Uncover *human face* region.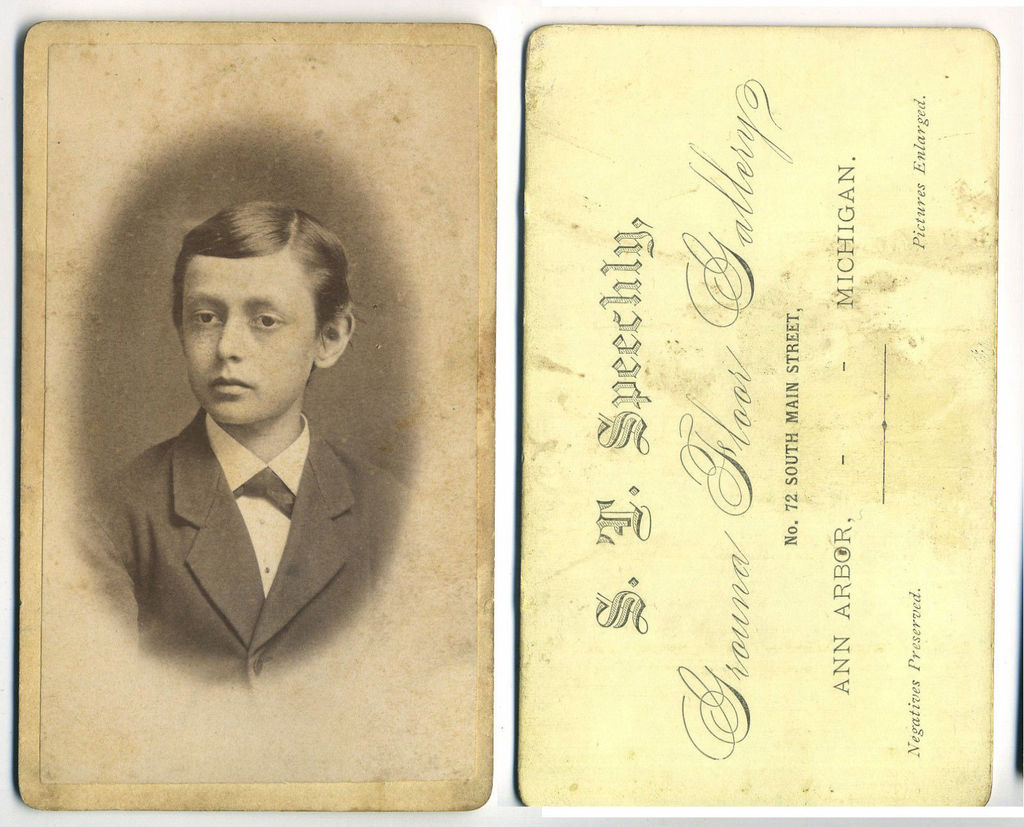
Uncovered: 178, 245, 322, 442.
